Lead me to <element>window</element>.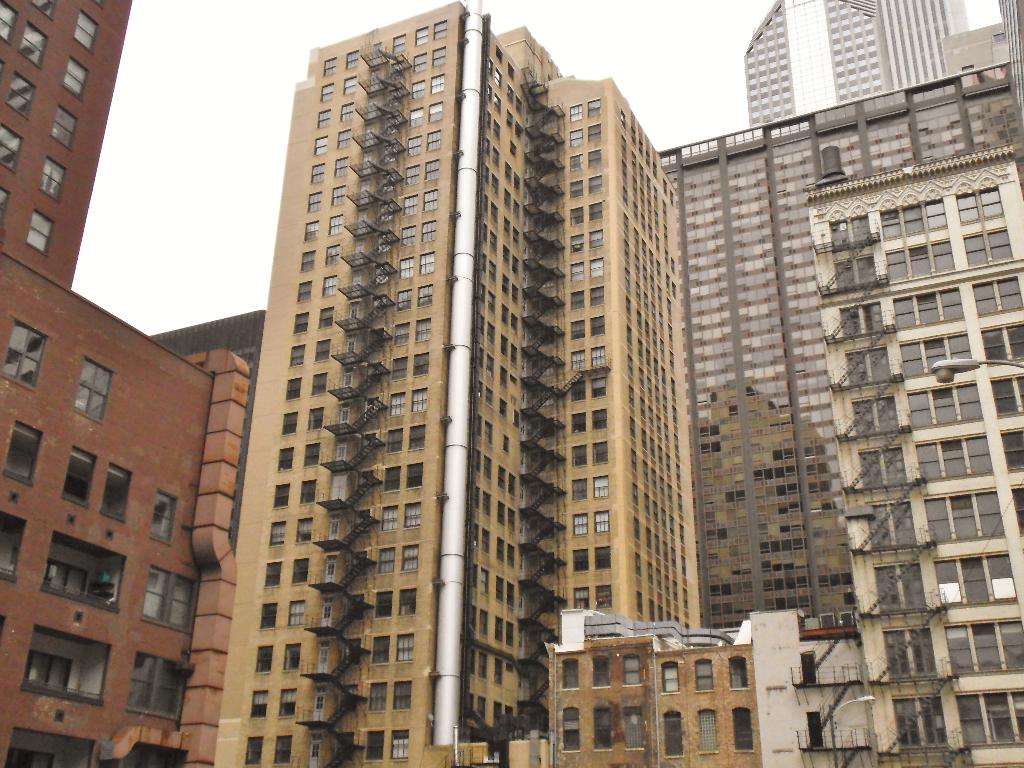
Lead to (left=390, top=326, right=410, bottom=342).
